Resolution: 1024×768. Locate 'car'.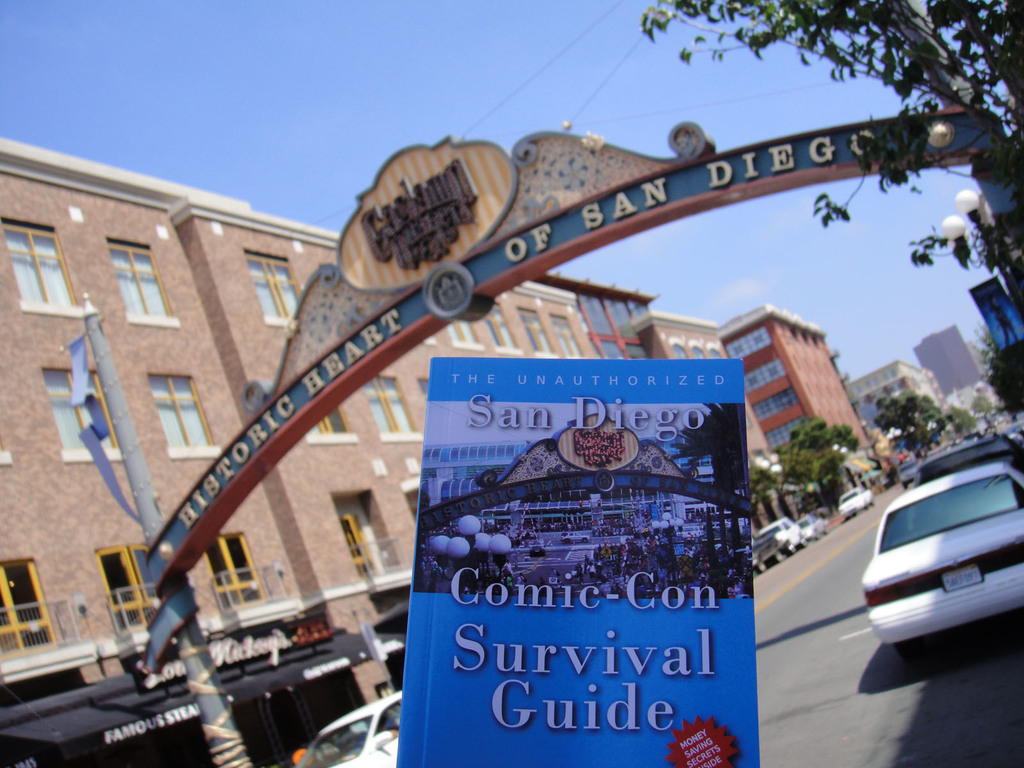
<bbox>908, 425, 1023, 467</bbox>.
